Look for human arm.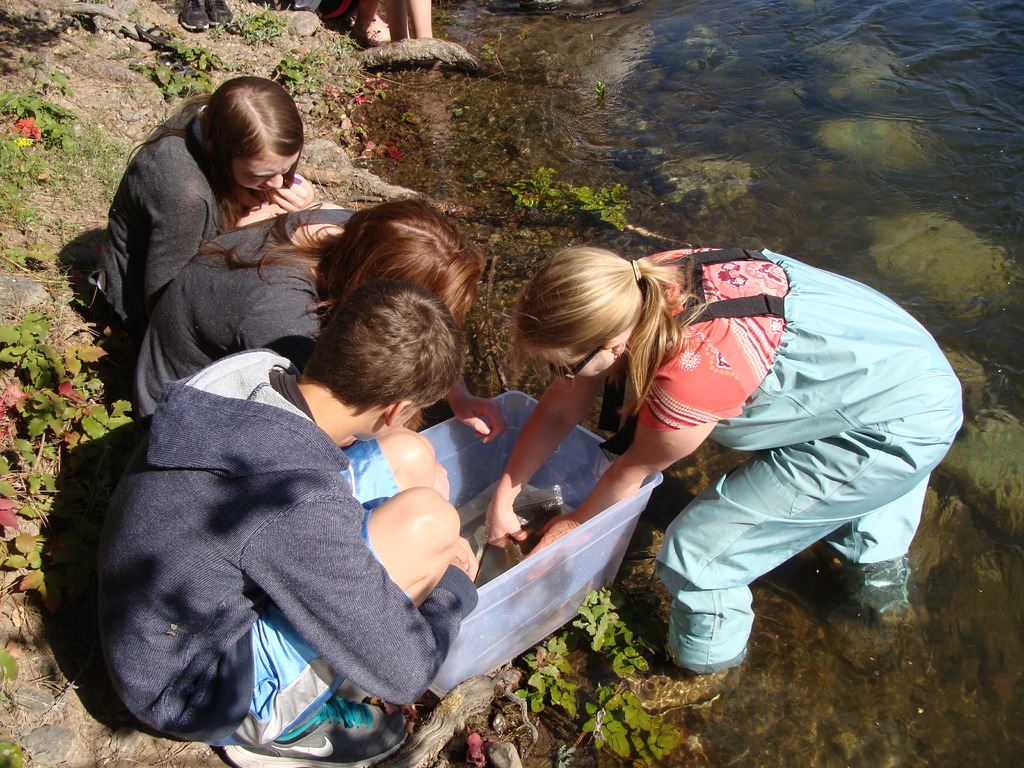
Found: region(432, 455, 454, 505).
